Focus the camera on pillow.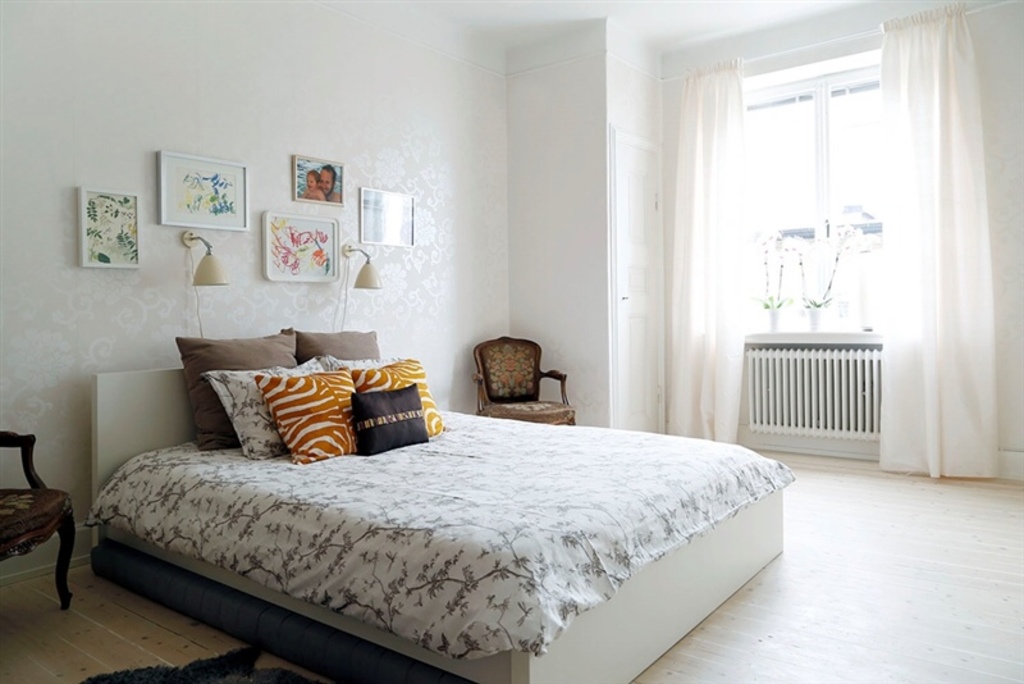
Focus region: 292,329,385,370.
